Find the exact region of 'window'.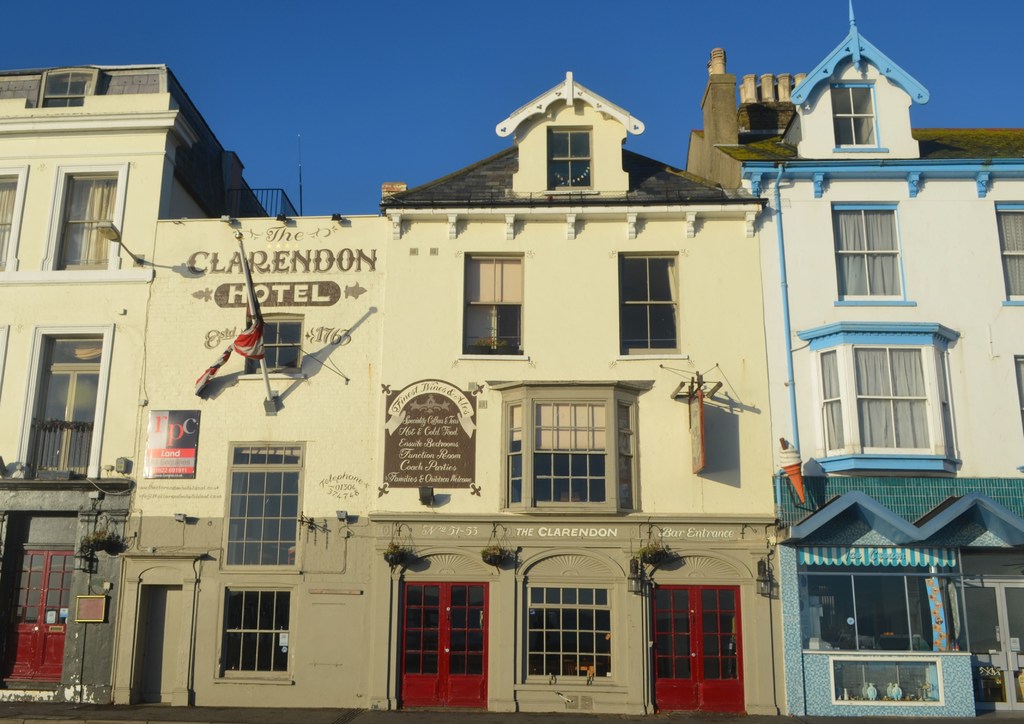
Exact region: [614,249,686,361].
